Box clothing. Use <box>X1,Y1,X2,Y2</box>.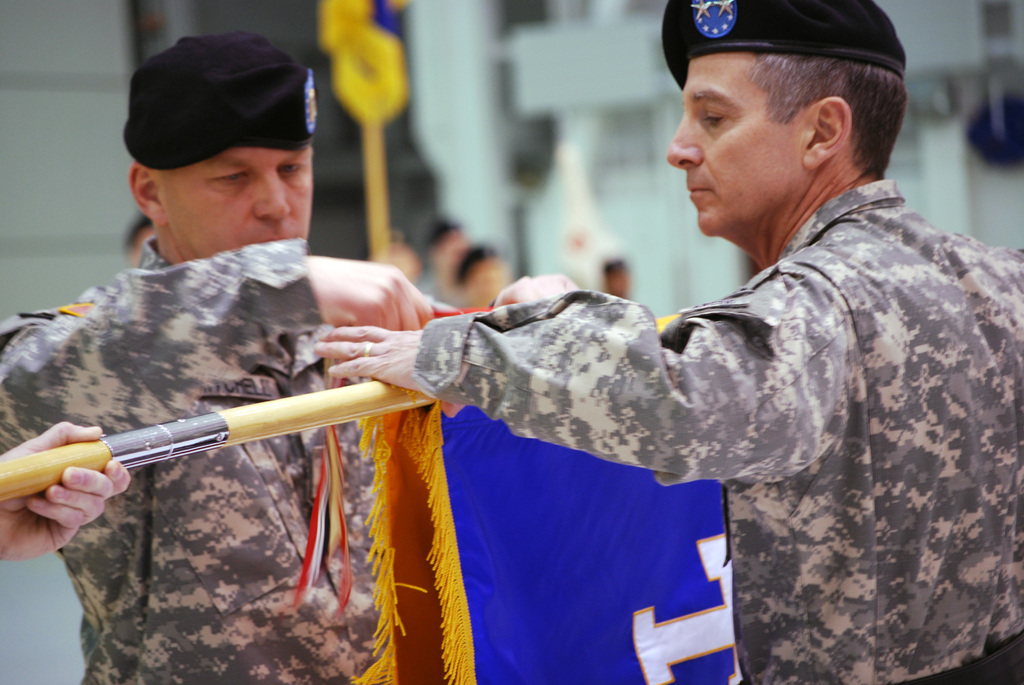
<box>0,226,408,684</box>.
